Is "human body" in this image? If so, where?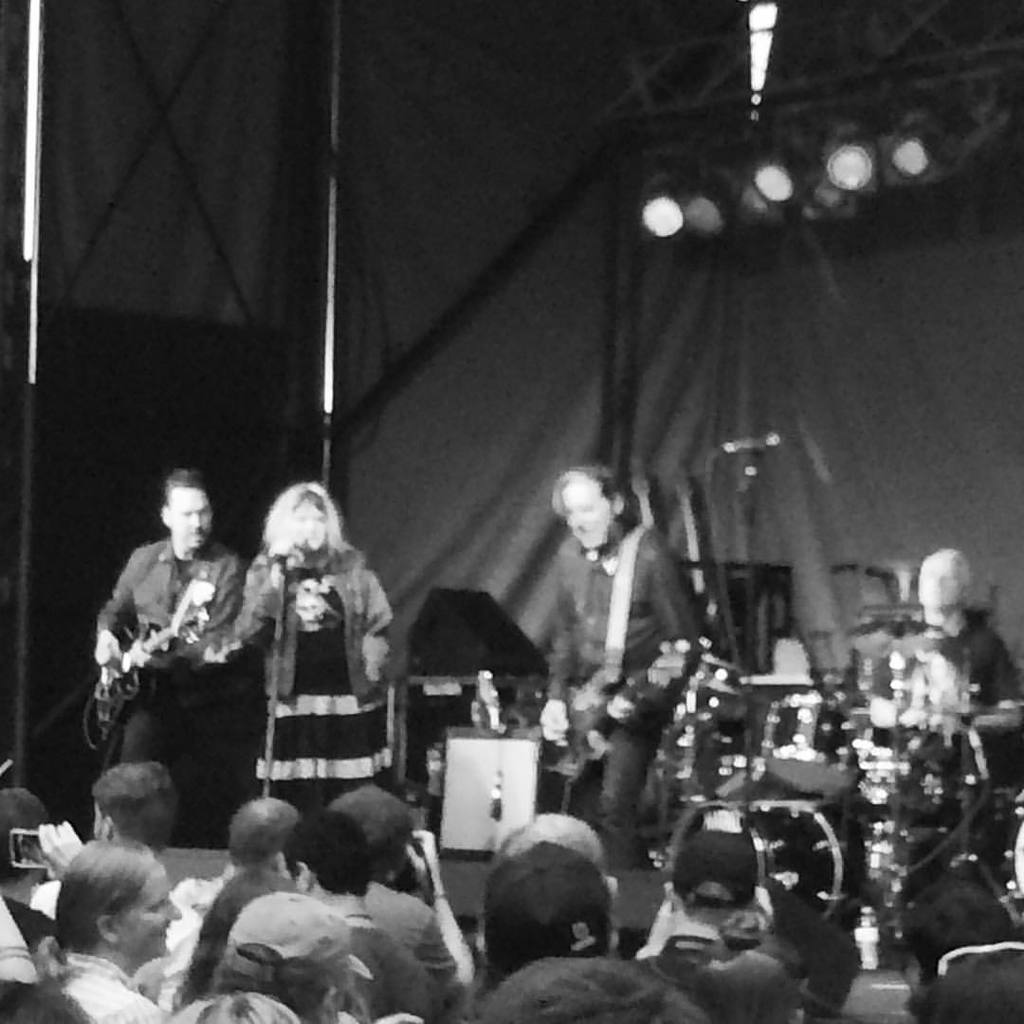
Yes, at rect(468, 844, 621, 1005).
